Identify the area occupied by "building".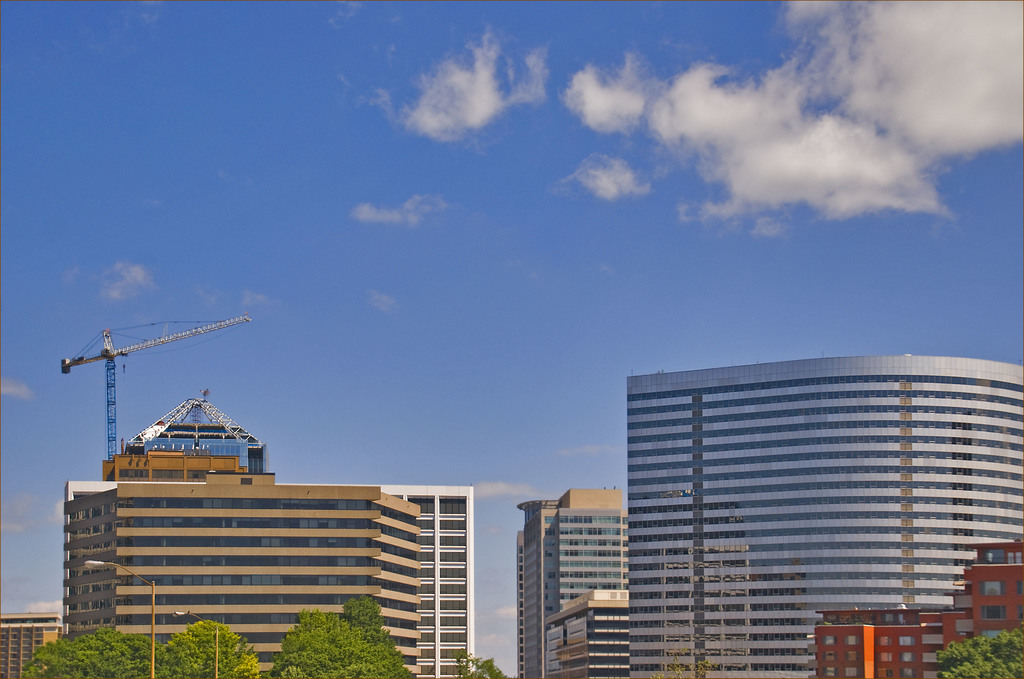
Area: (left=627, top=354, right=1023, bottom=678).
